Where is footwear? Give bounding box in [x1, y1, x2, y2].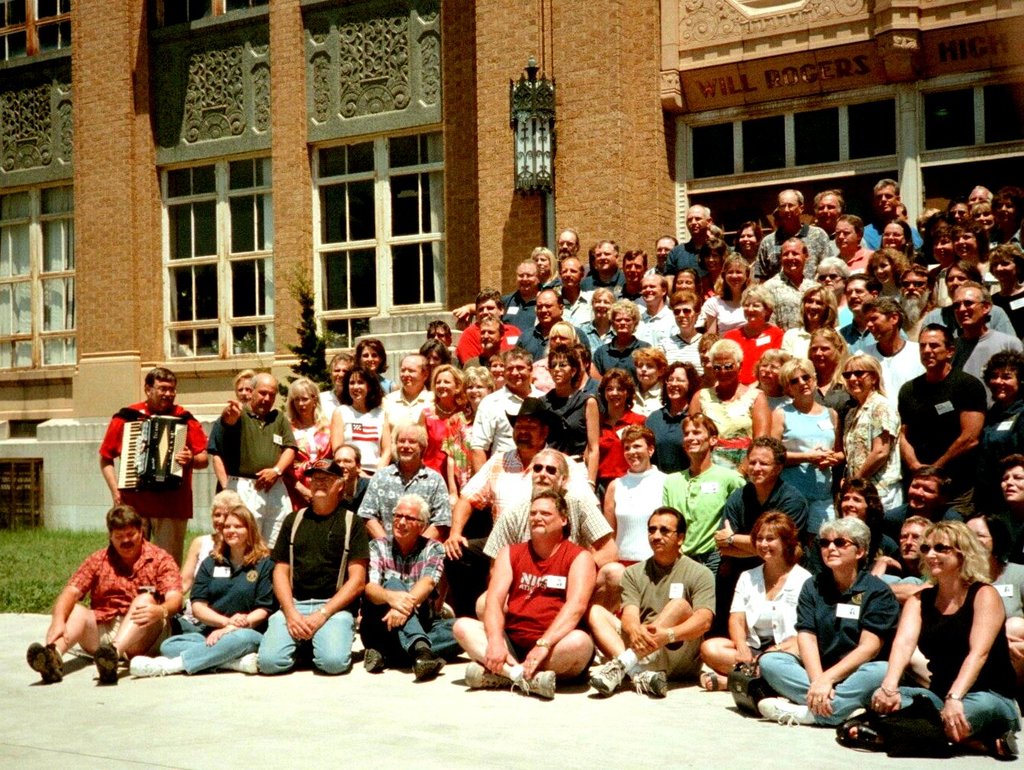
[587, 657, 628, 700].
